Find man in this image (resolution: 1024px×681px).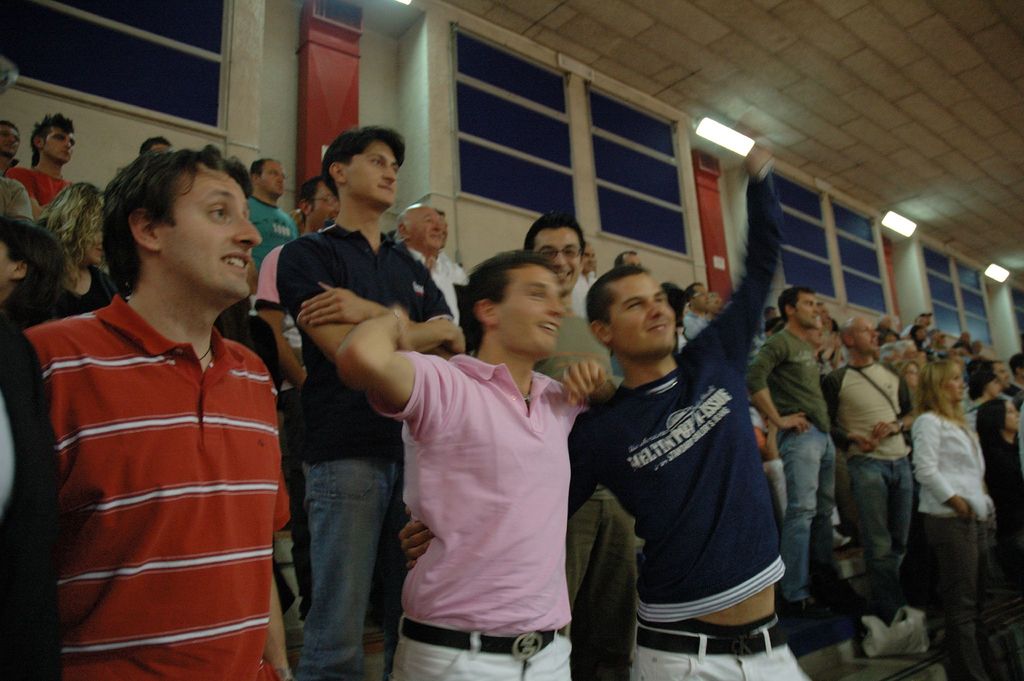
pyautogui.locateOnScreen(239, 155, 301, 360).
